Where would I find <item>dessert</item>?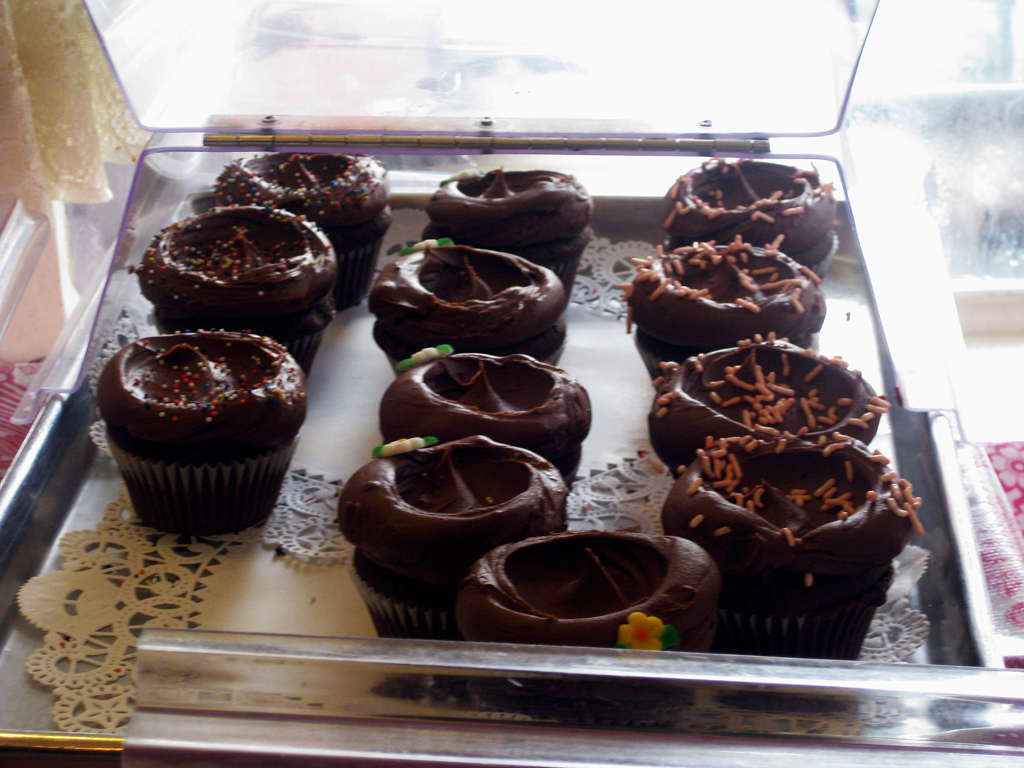
At [89, 324, 309, 546].
